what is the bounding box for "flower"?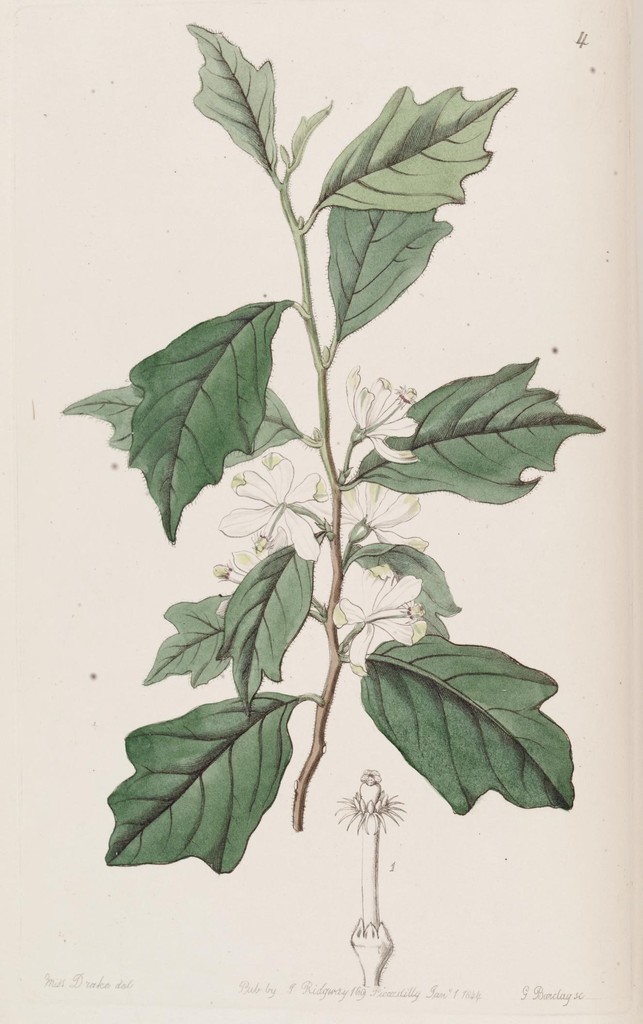
344:484:424:563.
